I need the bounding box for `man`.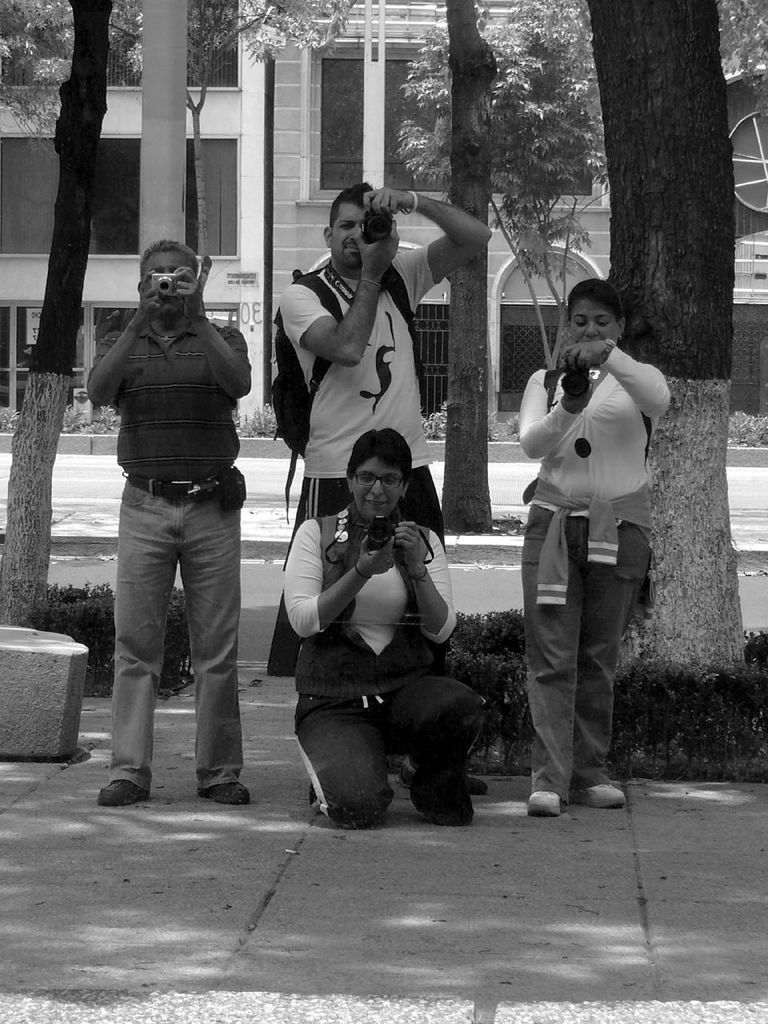
Here it is: l=82, t=236, r=251, b=802.
